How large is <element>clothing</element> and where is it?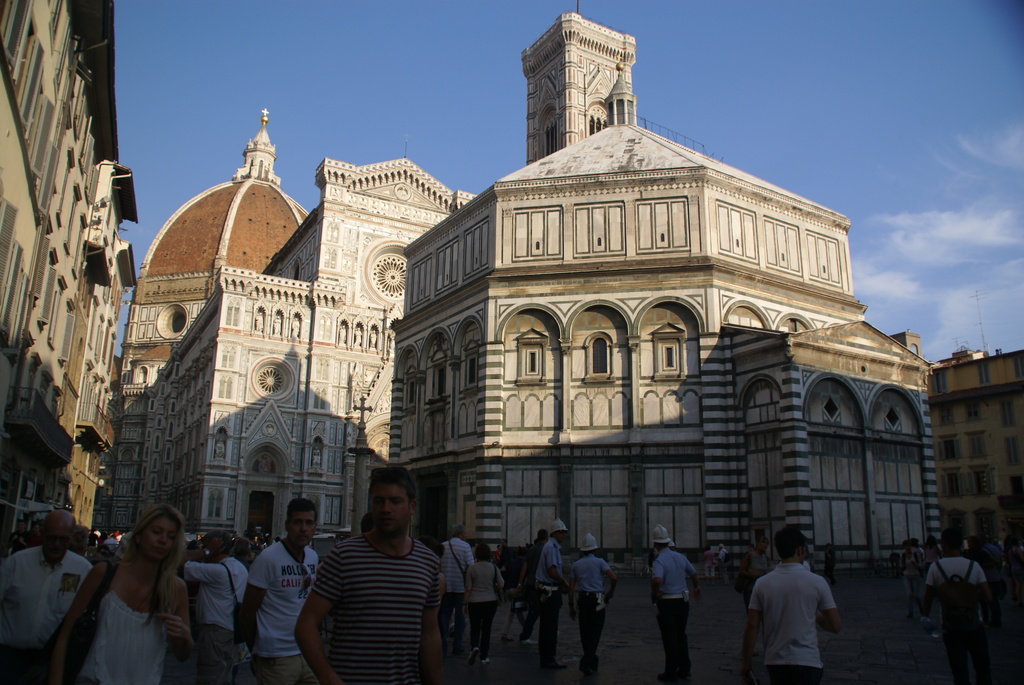
Bounding box: crop(703, 549, 712, 577).
